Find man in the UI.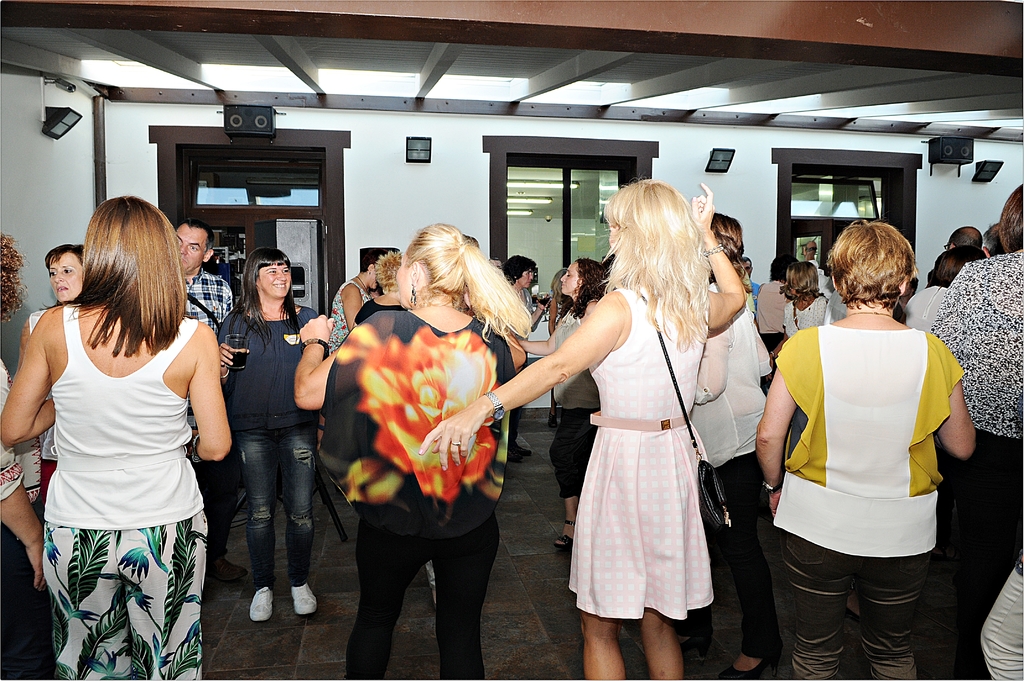
UI element at [799,242,819,267].
